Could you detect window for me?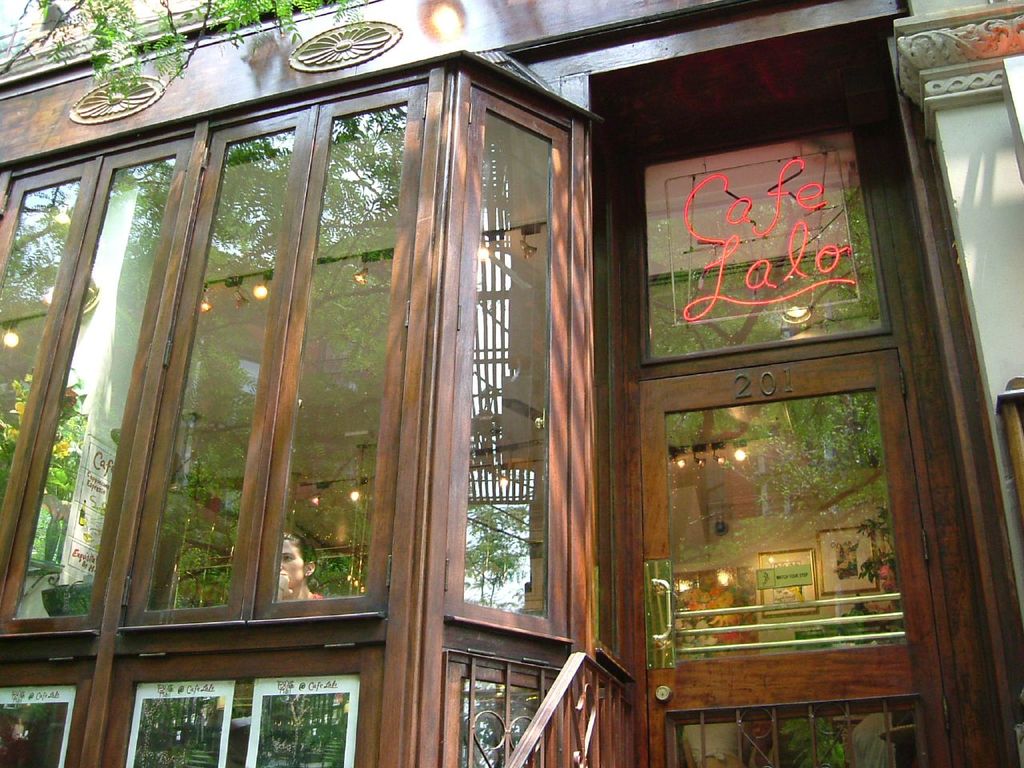
Detection result: detection(0, 62, 588, 767).
